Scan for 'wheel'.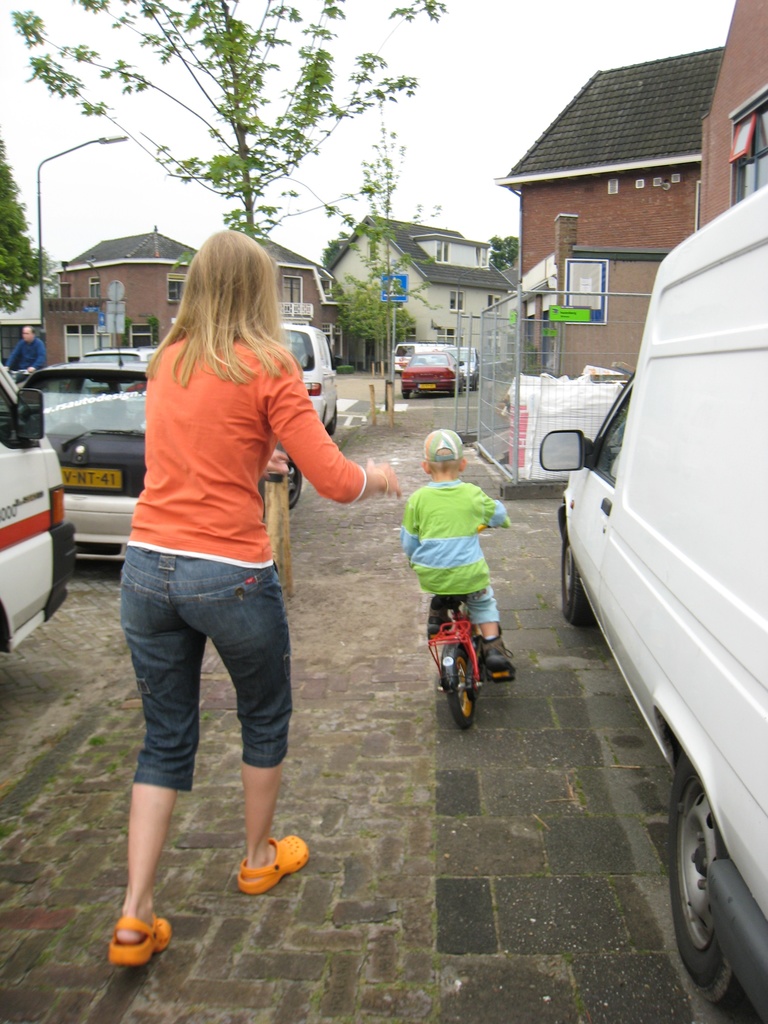
Scan result: {"left": 443, "top": 650, "right": 480, "bottom": 722}.
